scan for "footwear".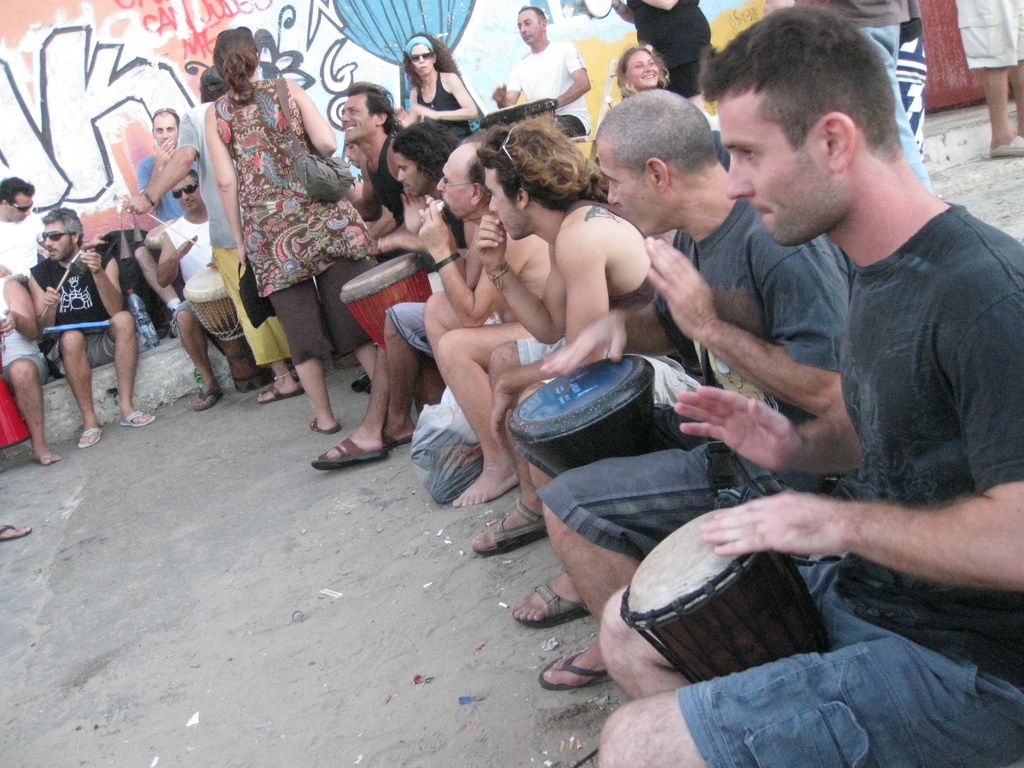
Scan result: bbox=(308, 404, 386, 479).
